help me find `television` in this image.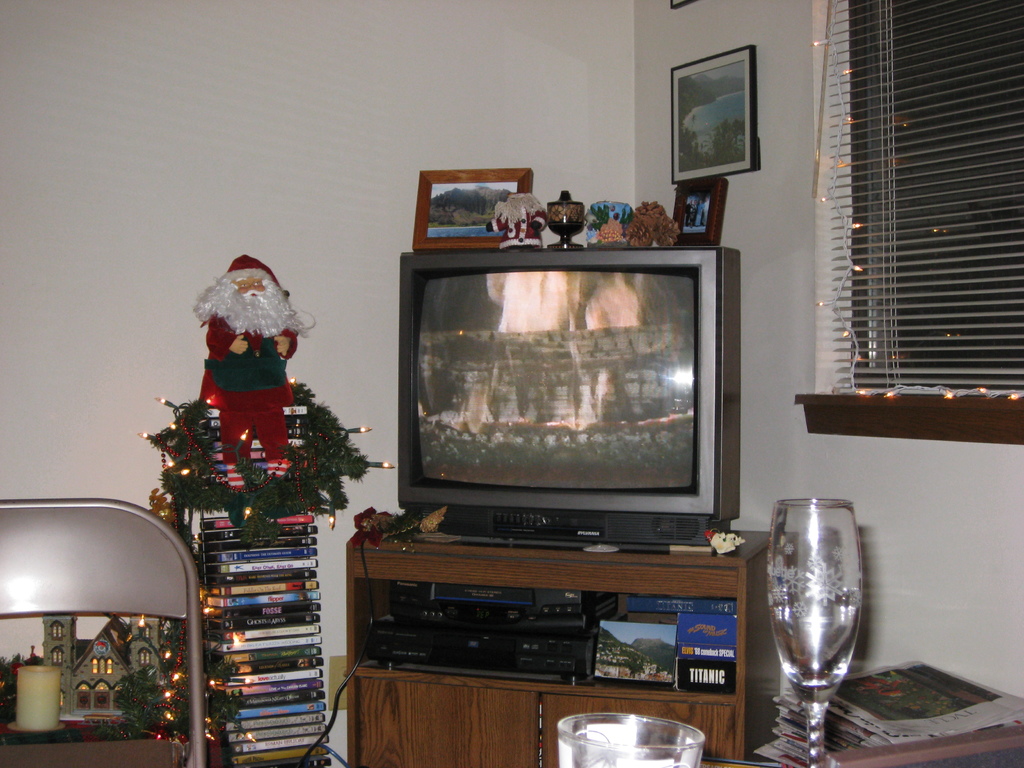
Found it: locate(399, 247, 740, 553).
